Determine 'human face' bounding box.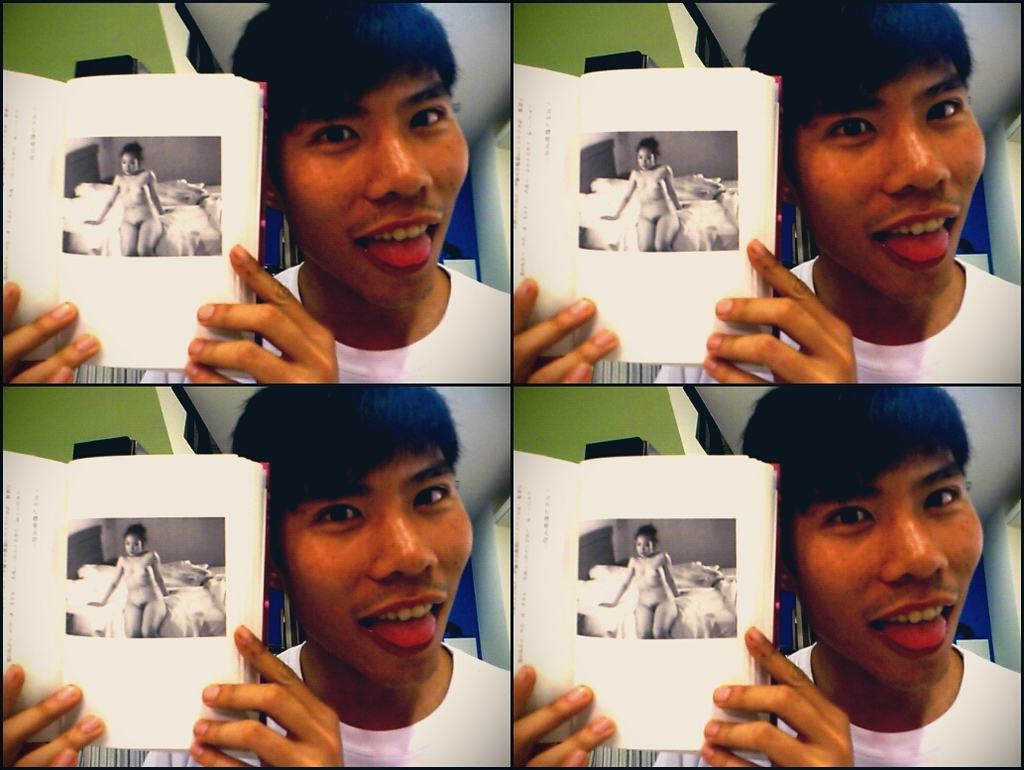
Determined: rect(797, 64, 987, 298).
